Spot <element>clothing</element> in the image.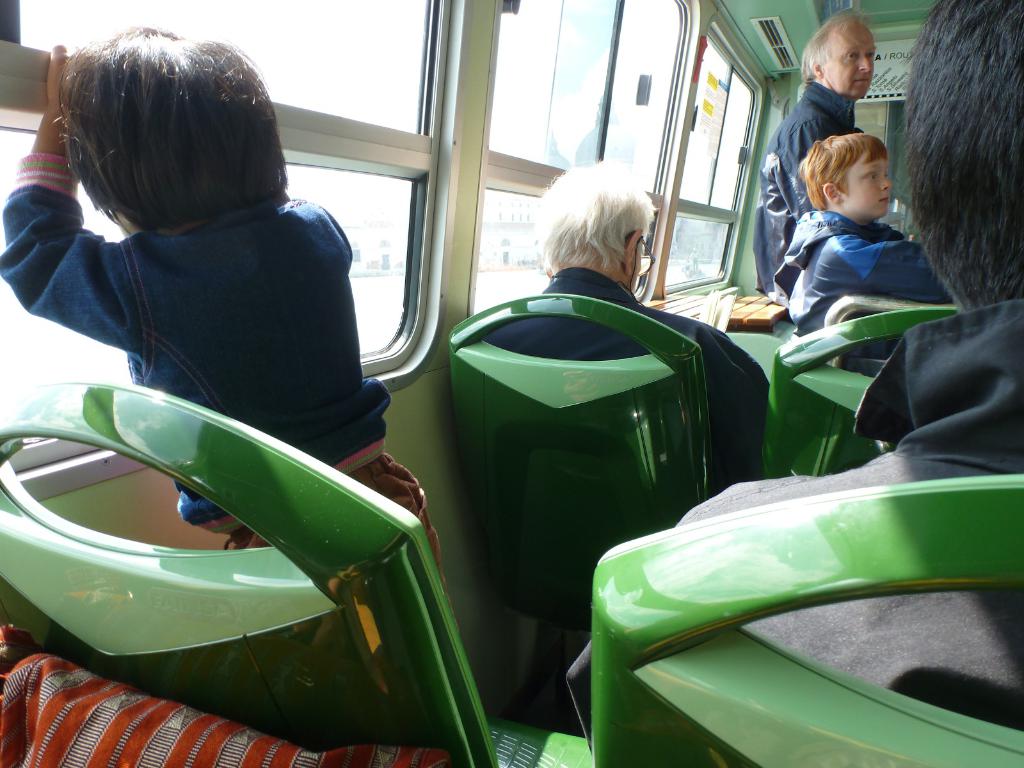
<element>clothing</element> found at bbox(0, 152, 460, 624).
